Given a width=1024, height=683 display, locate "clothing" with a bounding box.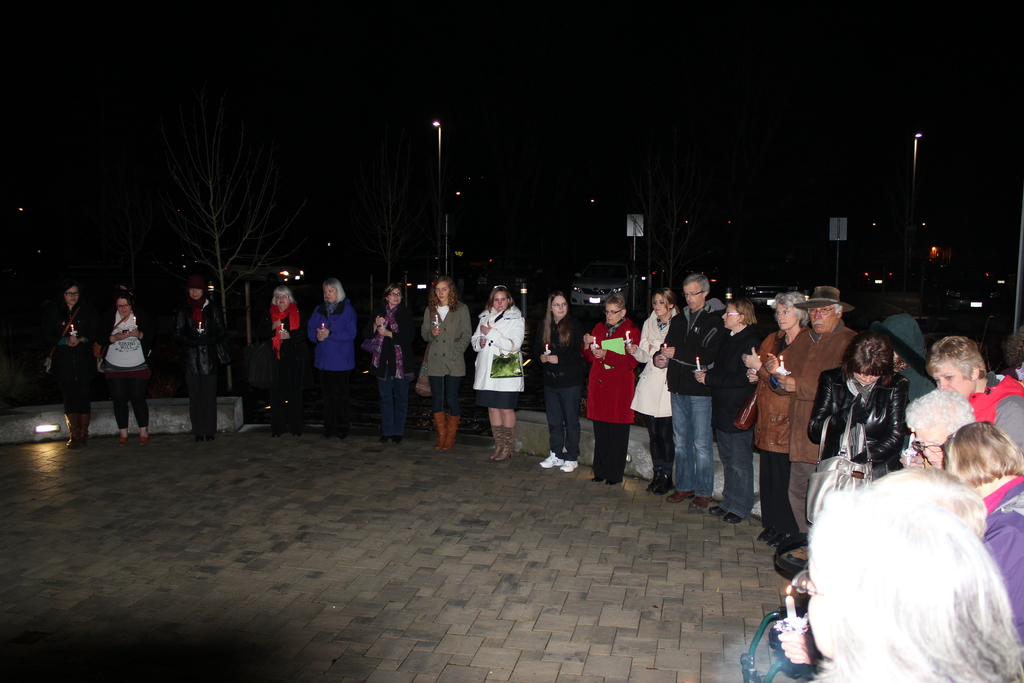
Located: <box>261,304,315,406</box>.
